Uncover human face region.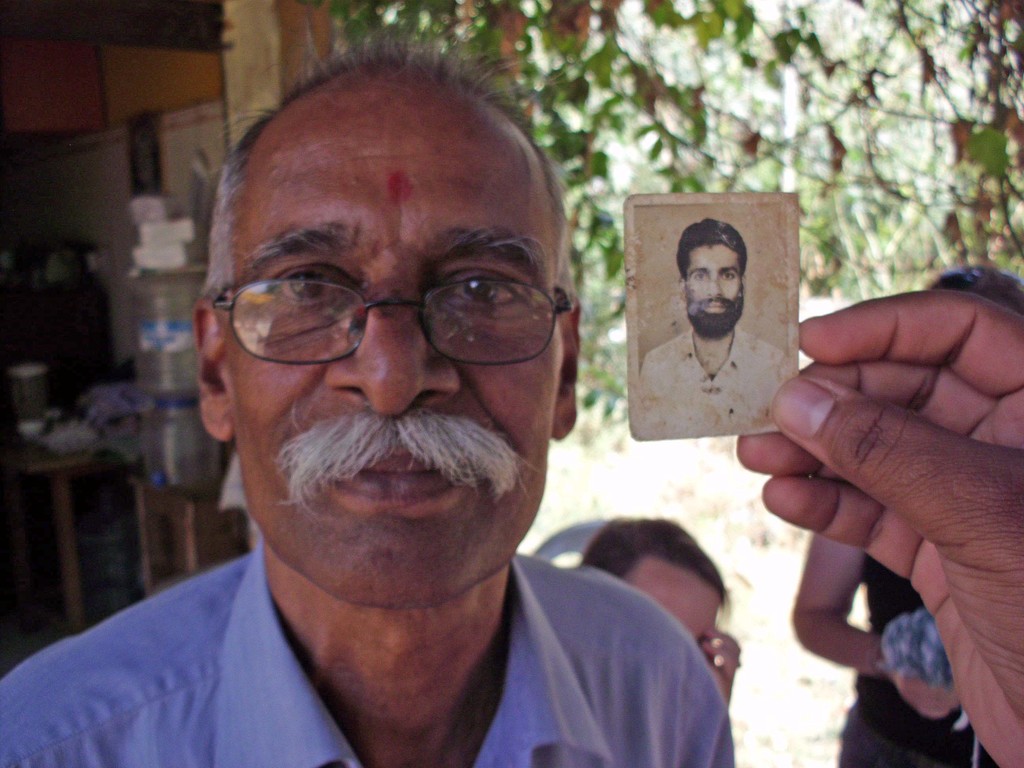
Uncovered: [235,114,568,615].
